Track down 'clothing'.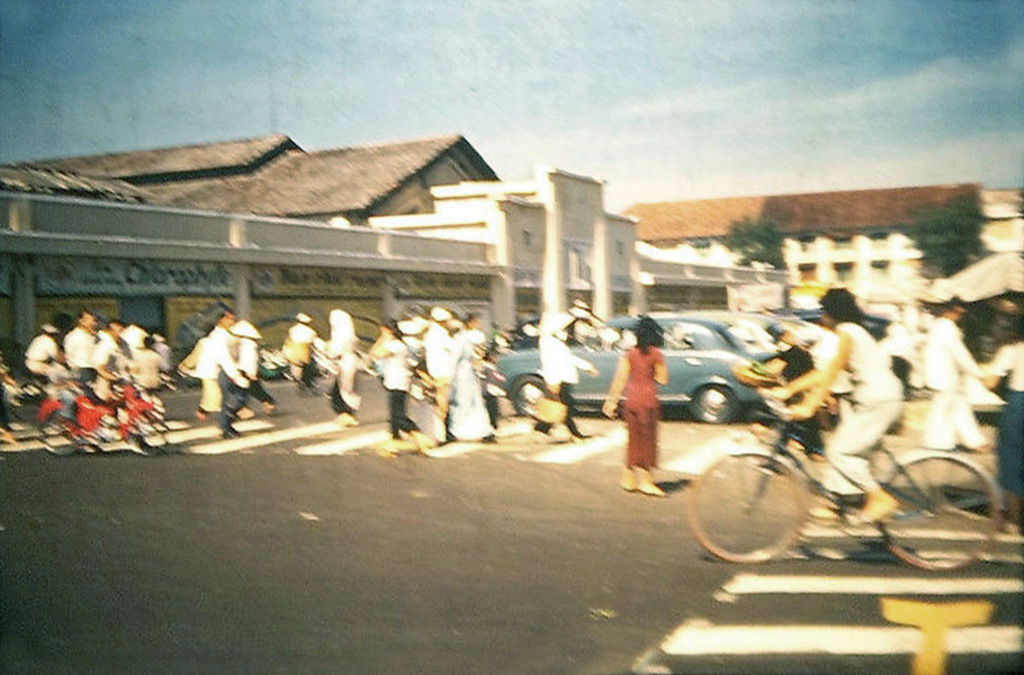
Tracked to rect(377, 336, 419, 440).
